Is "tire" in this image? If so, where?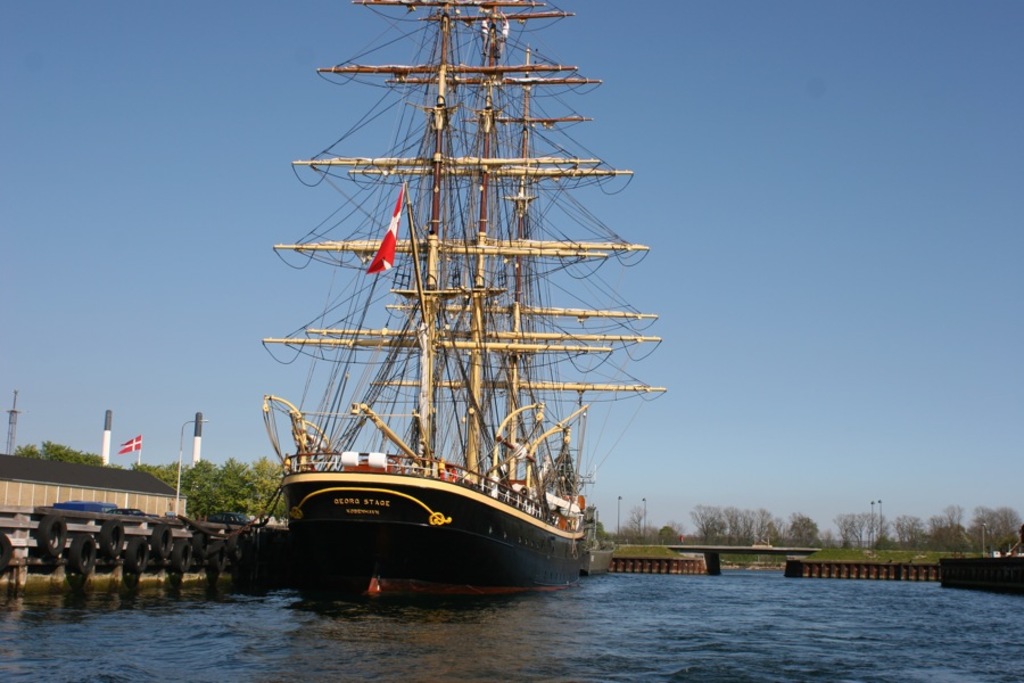
Yes, at <box>0,529,13,575</box>.
